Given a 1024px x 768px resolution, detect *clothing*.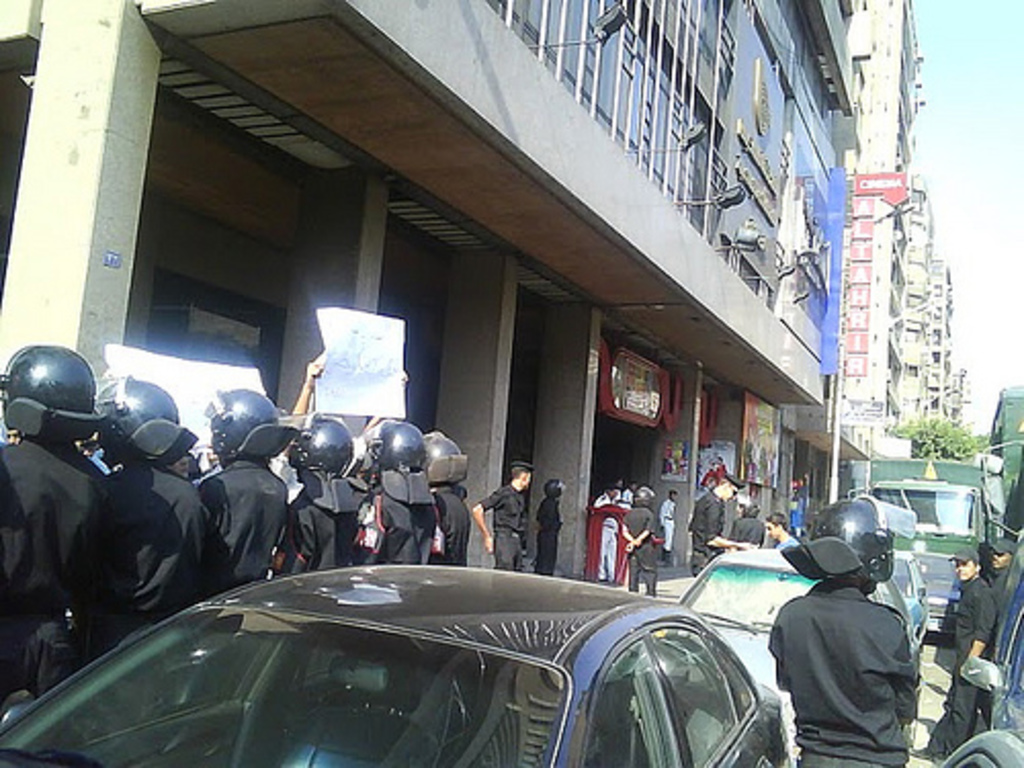
locate(989, 557, 1016, 651).
